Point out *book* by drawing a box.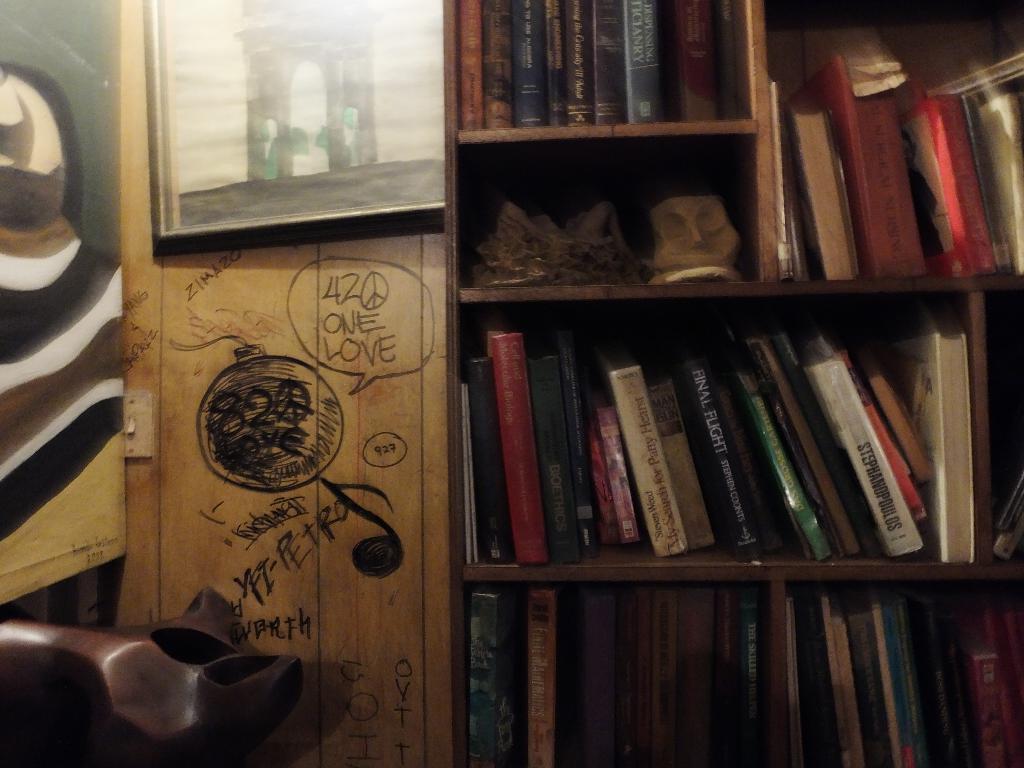
<region>673, 358, 771, 553</region>.
